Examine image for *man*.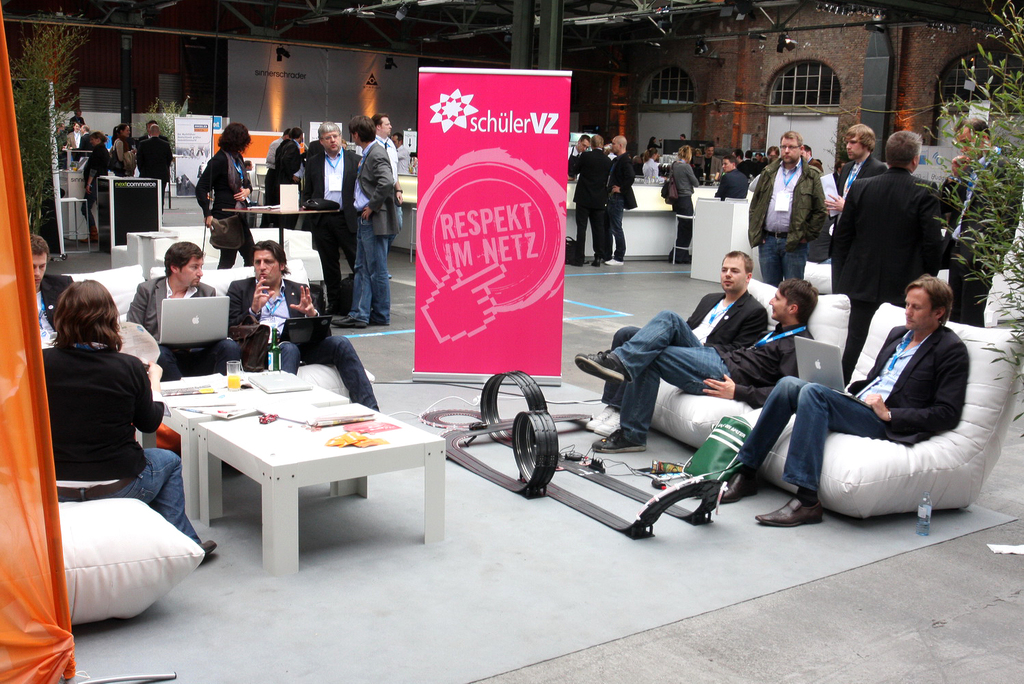
Examination result: Rect(332, 116, 403, 328).
